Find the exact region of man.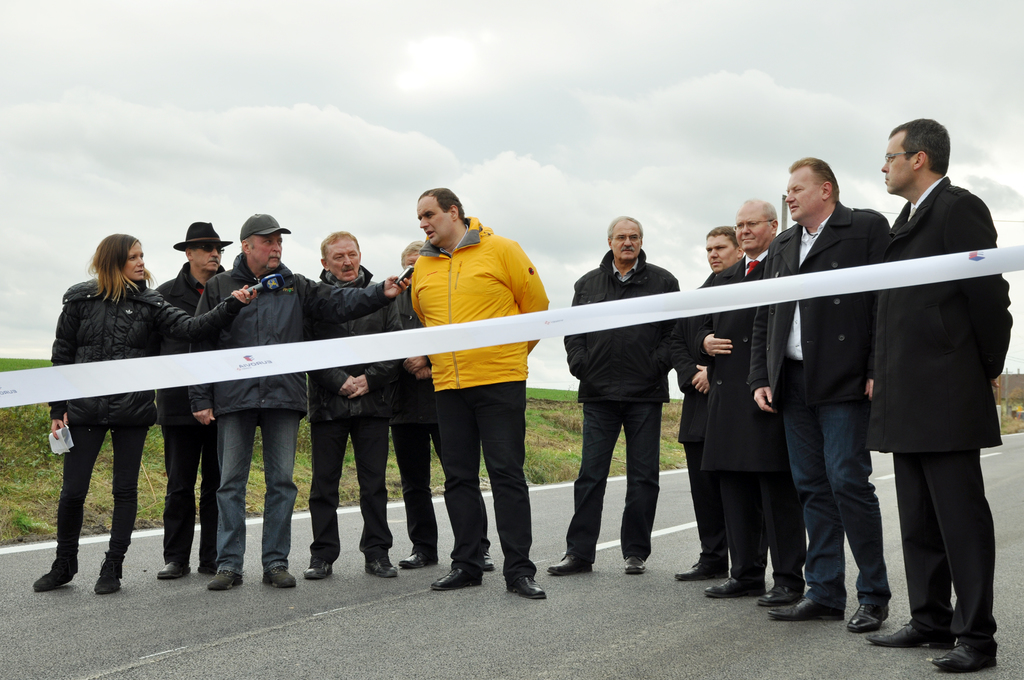
Exact region: Rect(148, 220, 237, 581).
